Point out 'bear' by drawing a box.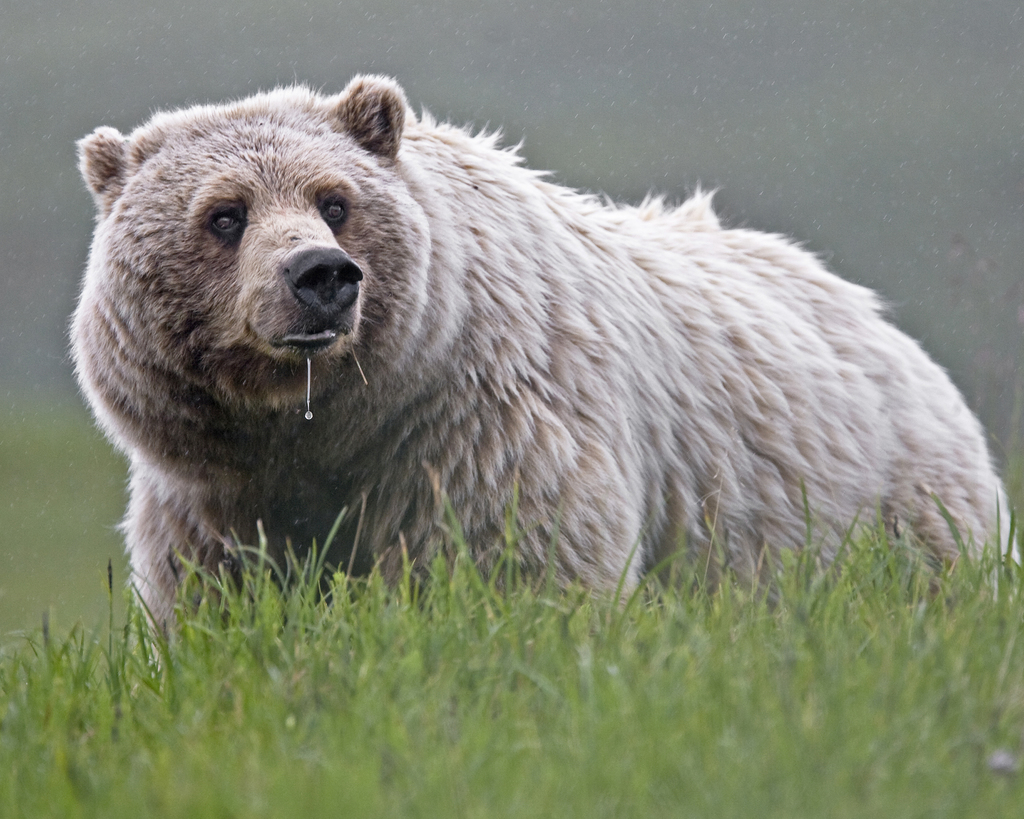
left=67, top=73, right=1021, bottom=672.
